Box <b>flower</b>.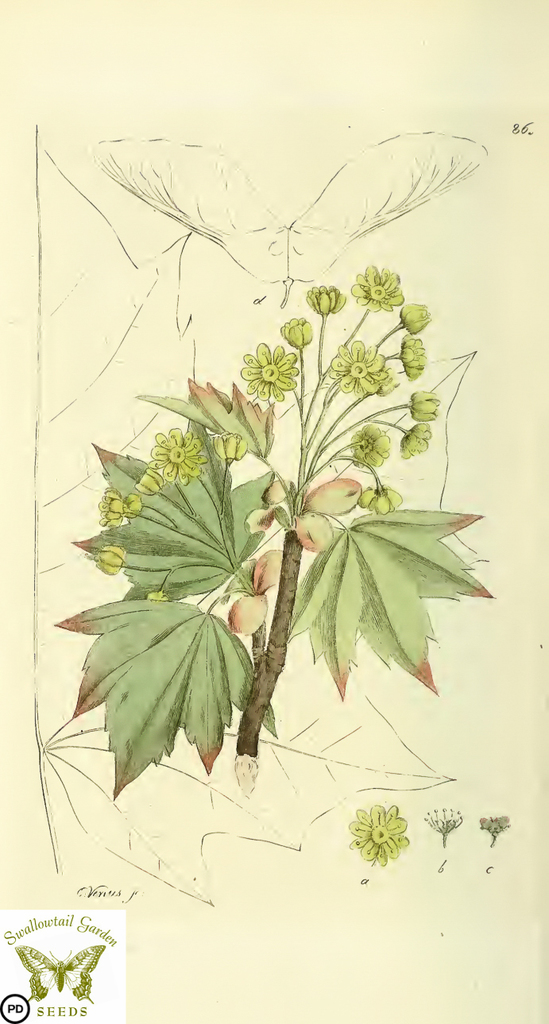
<region>130, 466, 165, 493</region>.
